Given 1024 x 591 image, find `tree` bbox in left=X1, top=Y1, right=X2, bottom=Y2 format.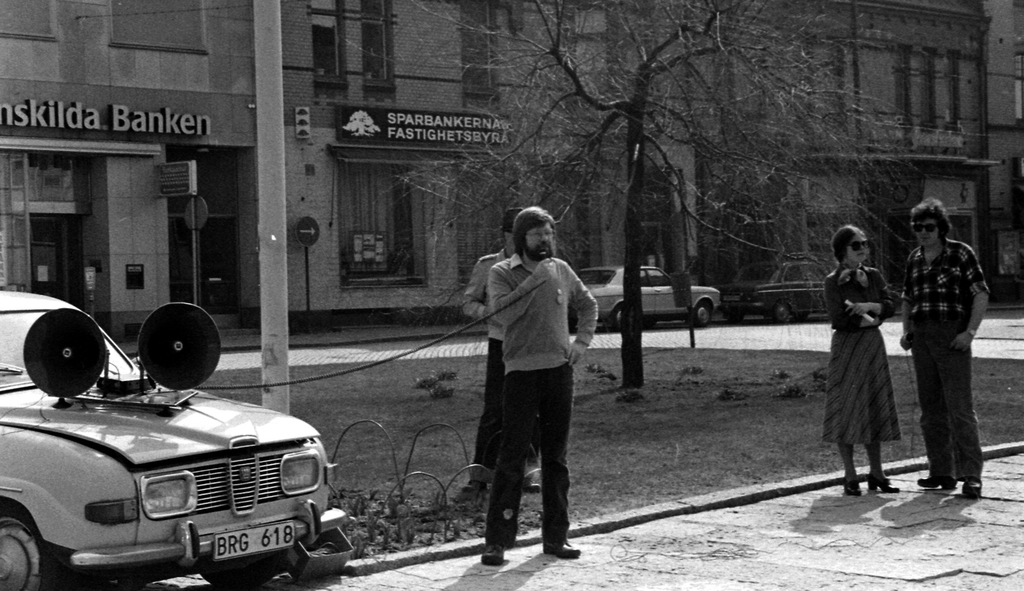
left=348, top=1, right=988, bottom=389.
